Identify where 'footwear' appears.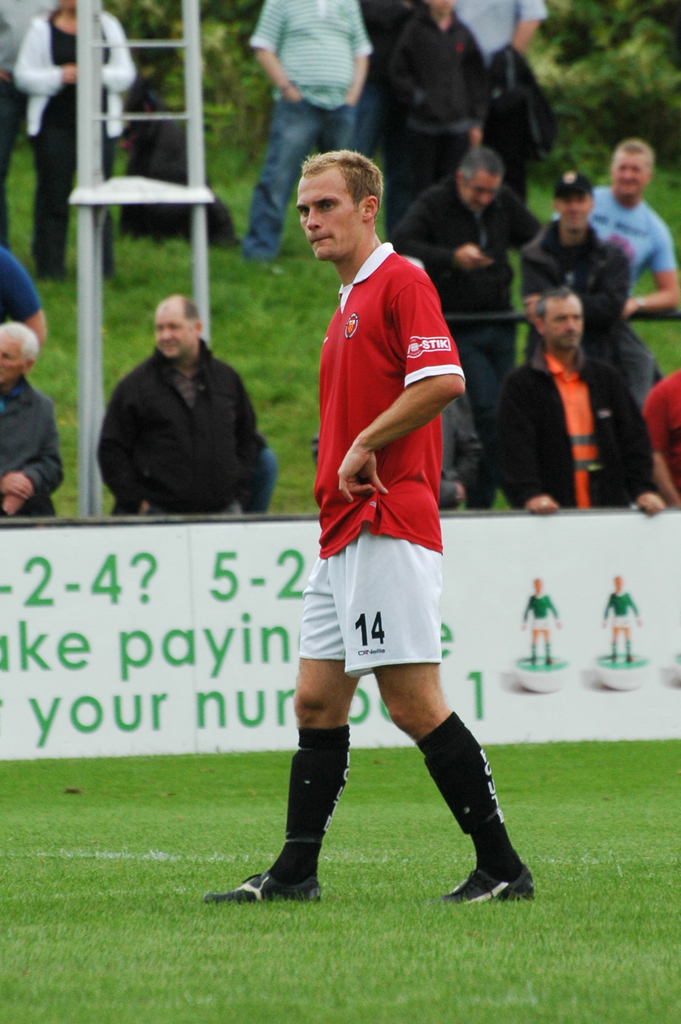
Appears at rect(200, 869, 321, 906).
